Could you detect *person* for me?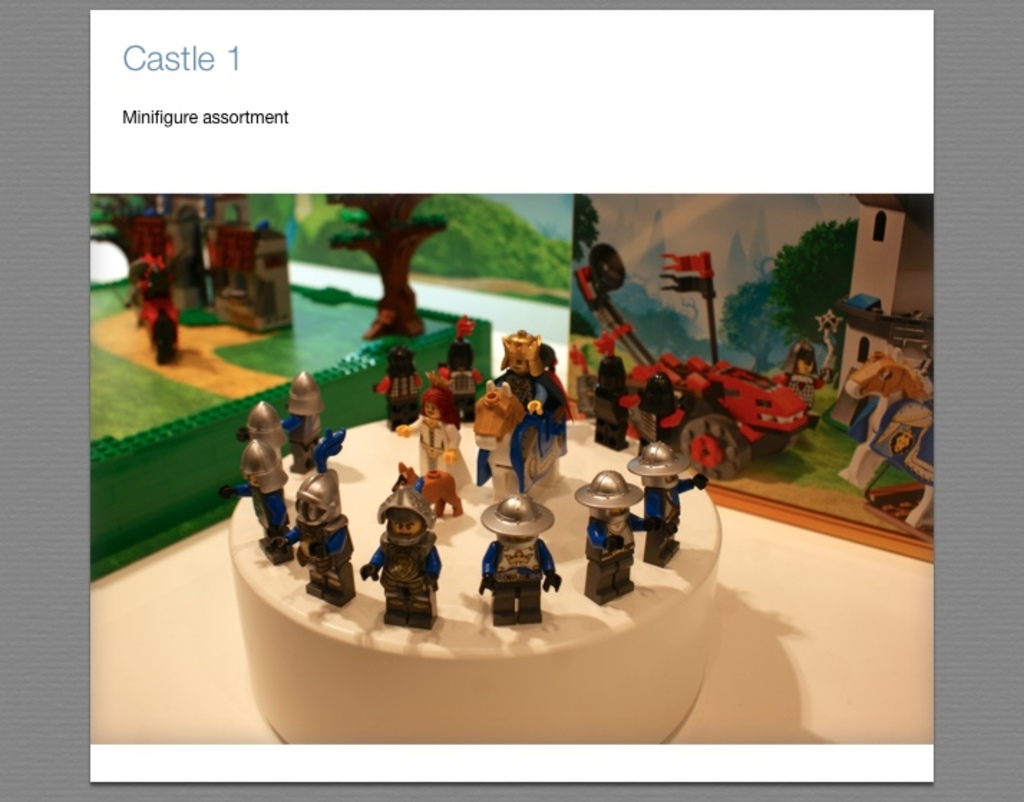
Detection result: bbox=(274, 466, 360, 607).
